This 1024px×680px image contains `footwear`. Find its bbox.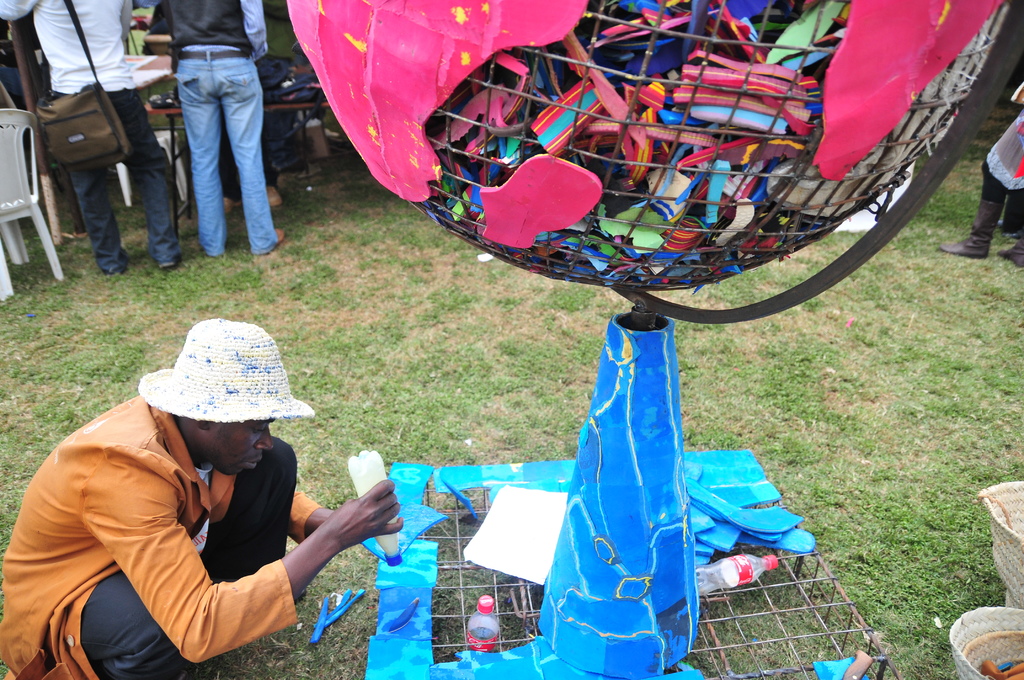
[x1=271, y1=229, x2=286, y2=255].
